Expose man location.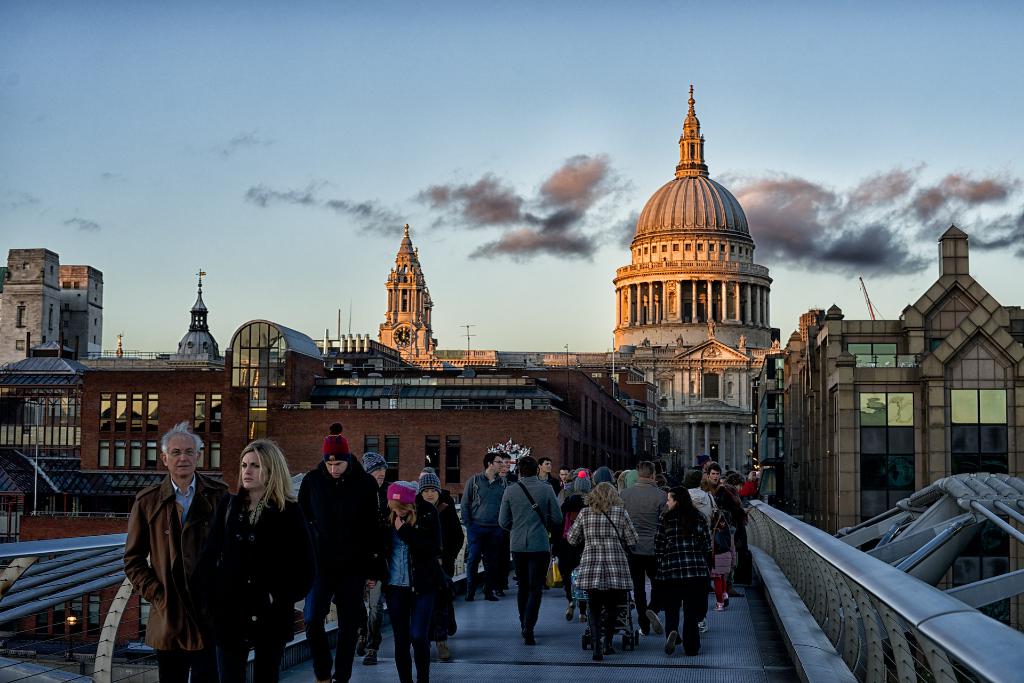
Exposed at (left=506, top=454, right=564, bottom=649).
